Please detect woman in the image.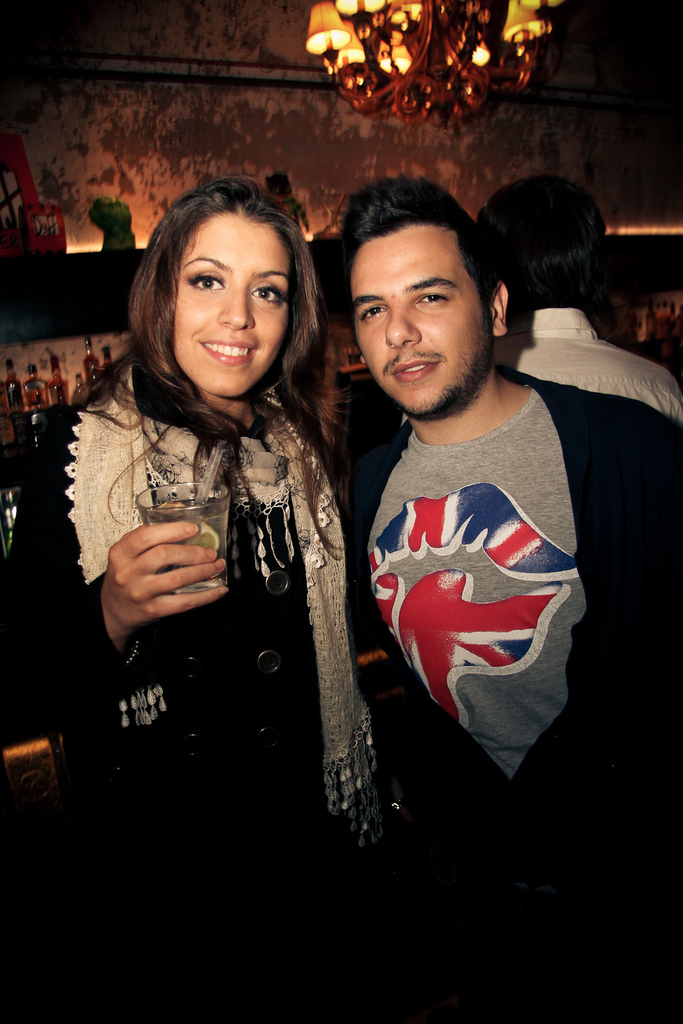
BBox(66, 184, 377, 974).
